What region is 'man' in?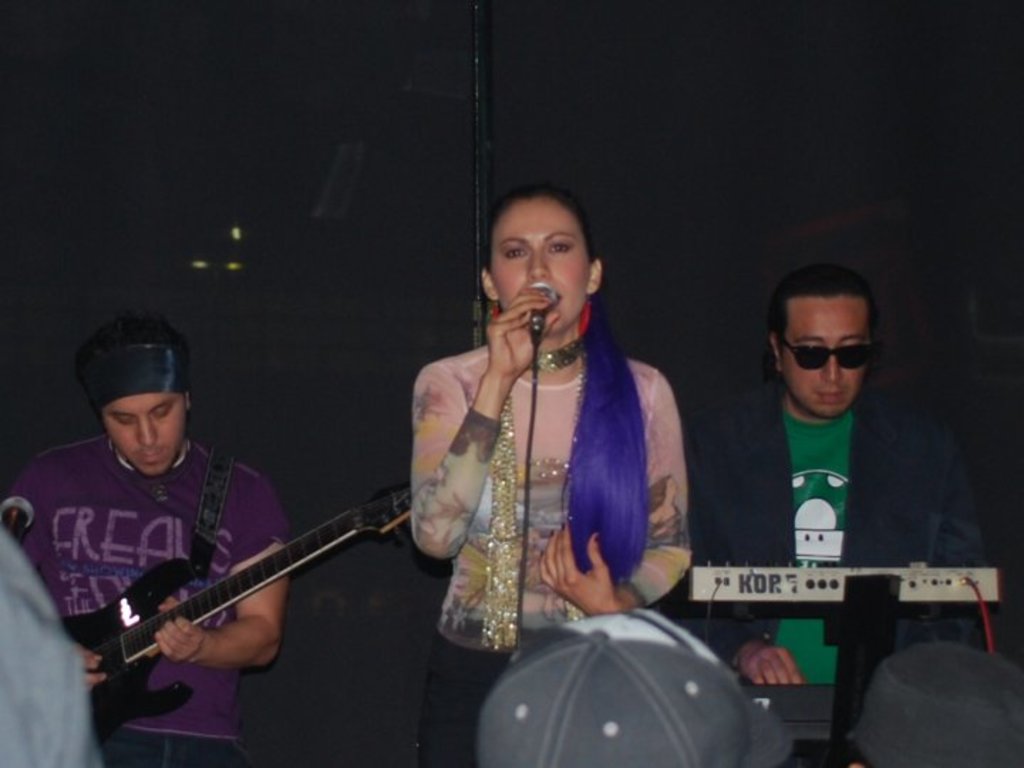
x1=697, y1=262, x2=974, y2=720.
